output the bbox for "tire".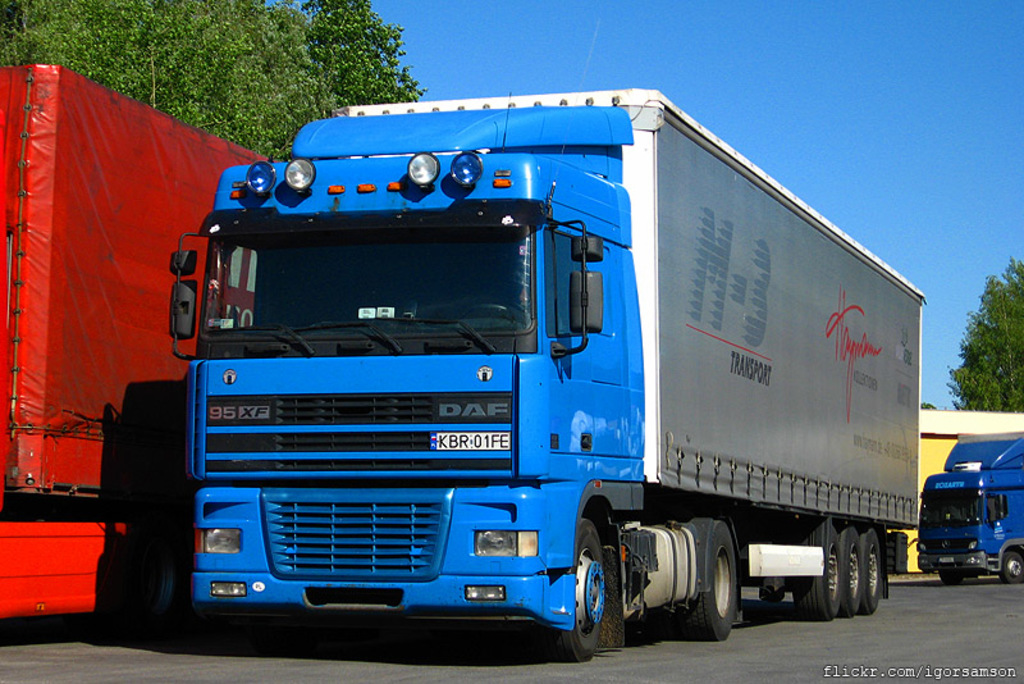
[x1=566, y1=511, x2=623, y2=662].
